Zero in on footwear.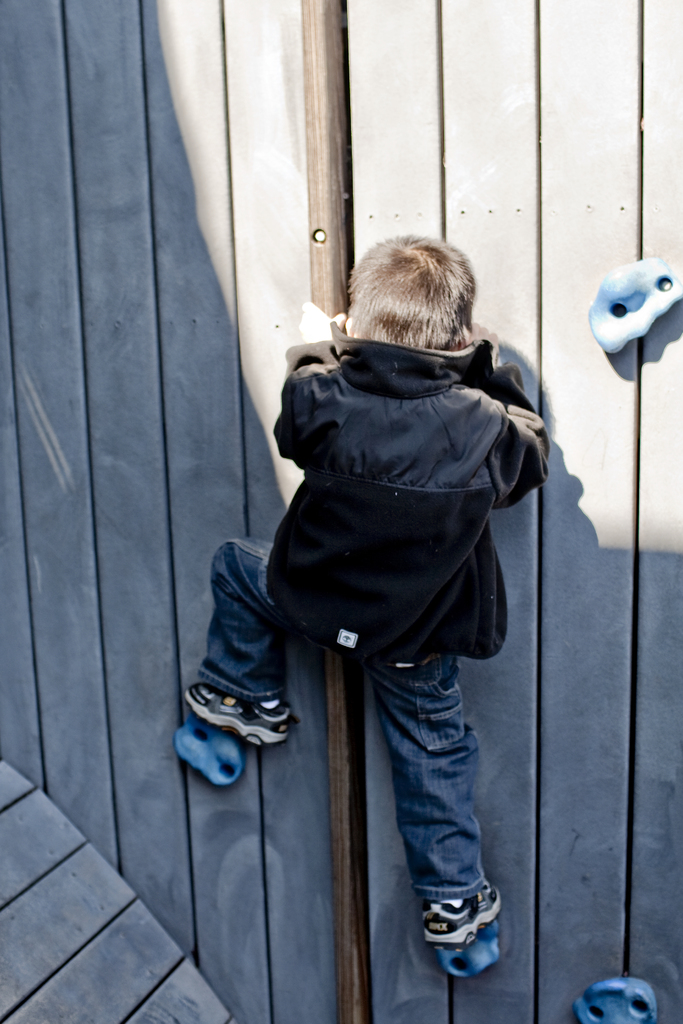
Zeroed in: x1=417, y1=887, x2=508, y2=975.
